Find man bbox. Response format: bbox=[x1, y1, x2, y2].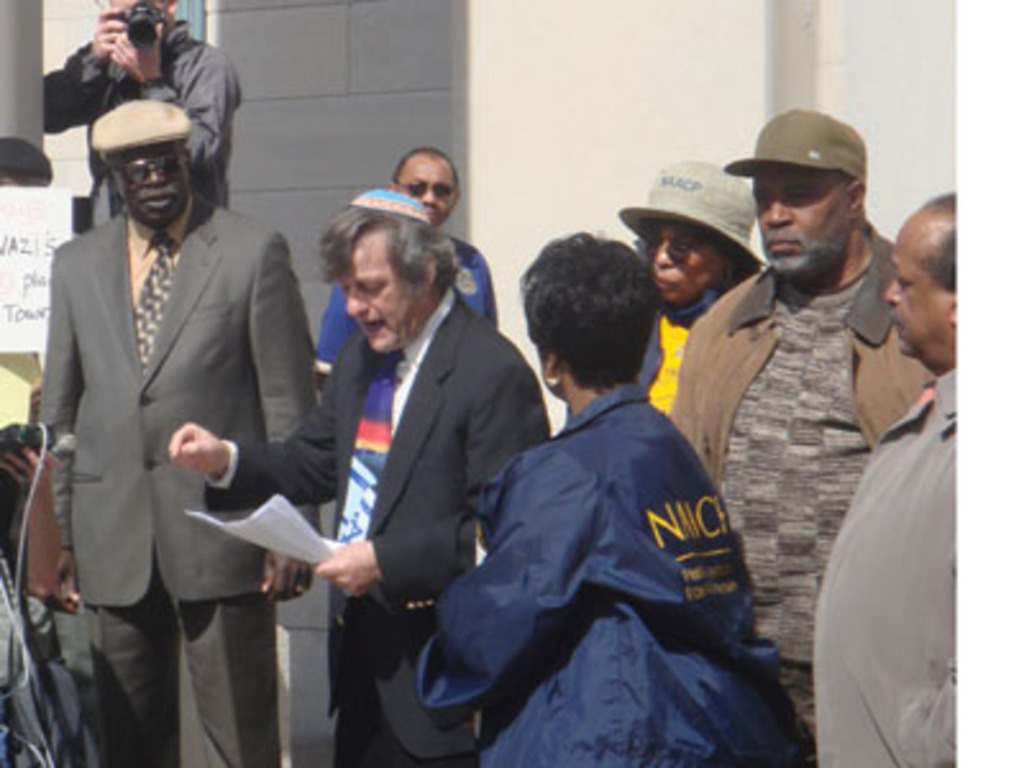
bbox=[166, 195, 553, 765].
